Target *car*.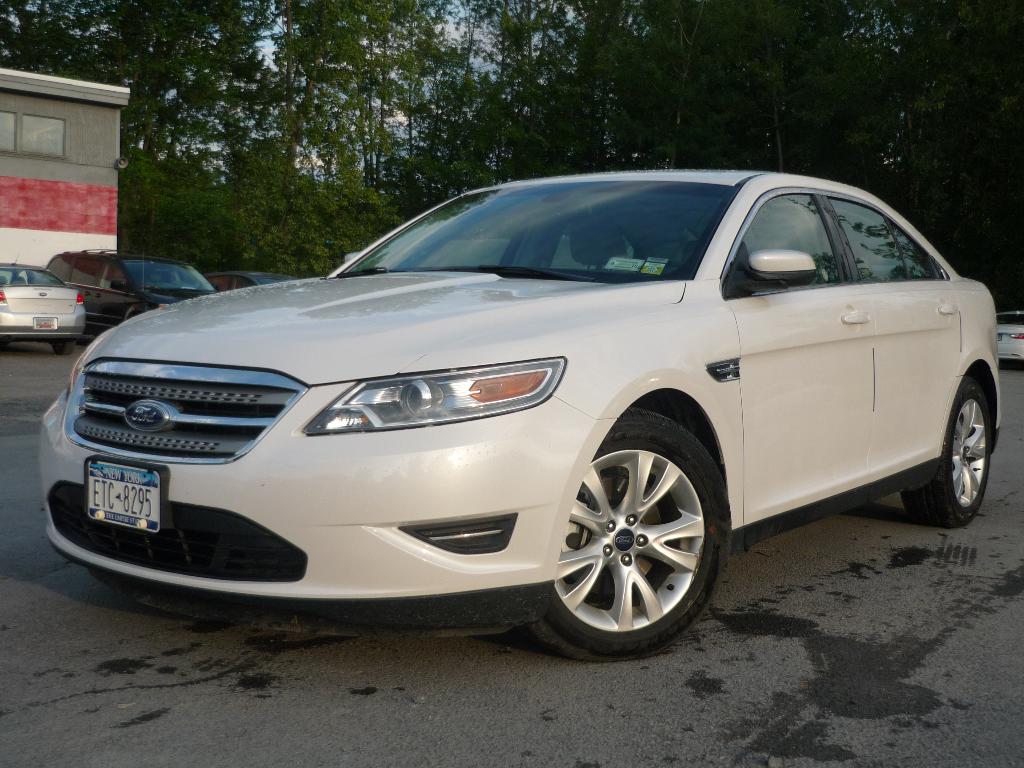
Target region: 40,163,998,657.
